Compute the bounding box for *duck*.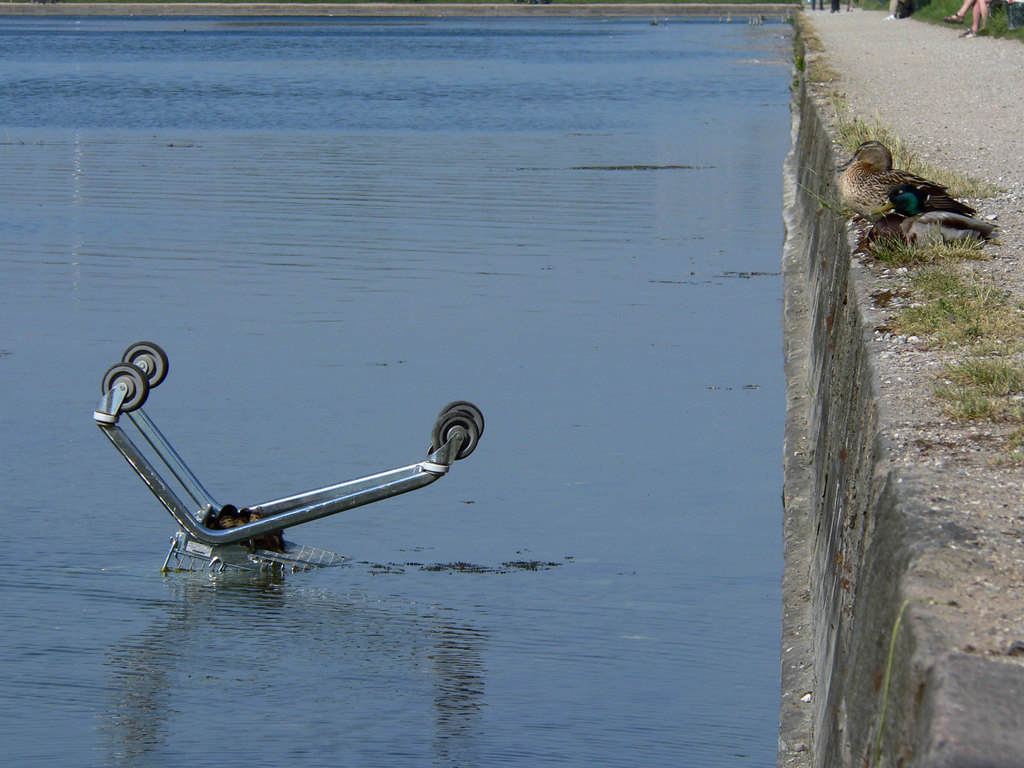
BBox(836, 136, 1002, 240).
